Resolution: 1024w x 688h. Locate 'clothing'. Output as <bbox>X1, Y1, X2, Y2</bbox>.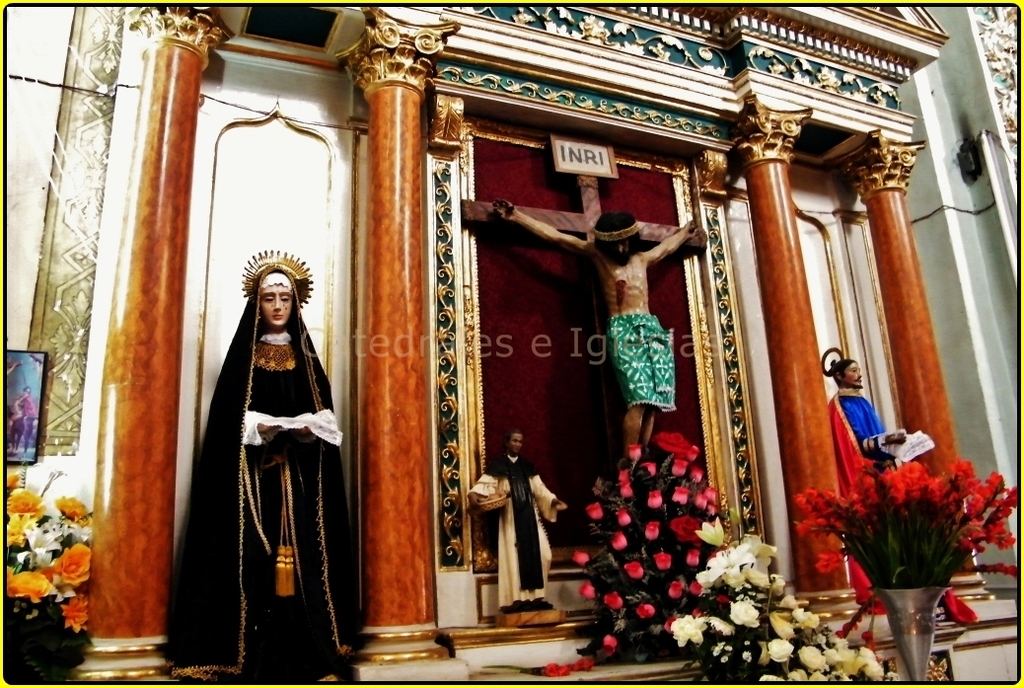
<bbox>191, 222, 344, 672</bbox>.
